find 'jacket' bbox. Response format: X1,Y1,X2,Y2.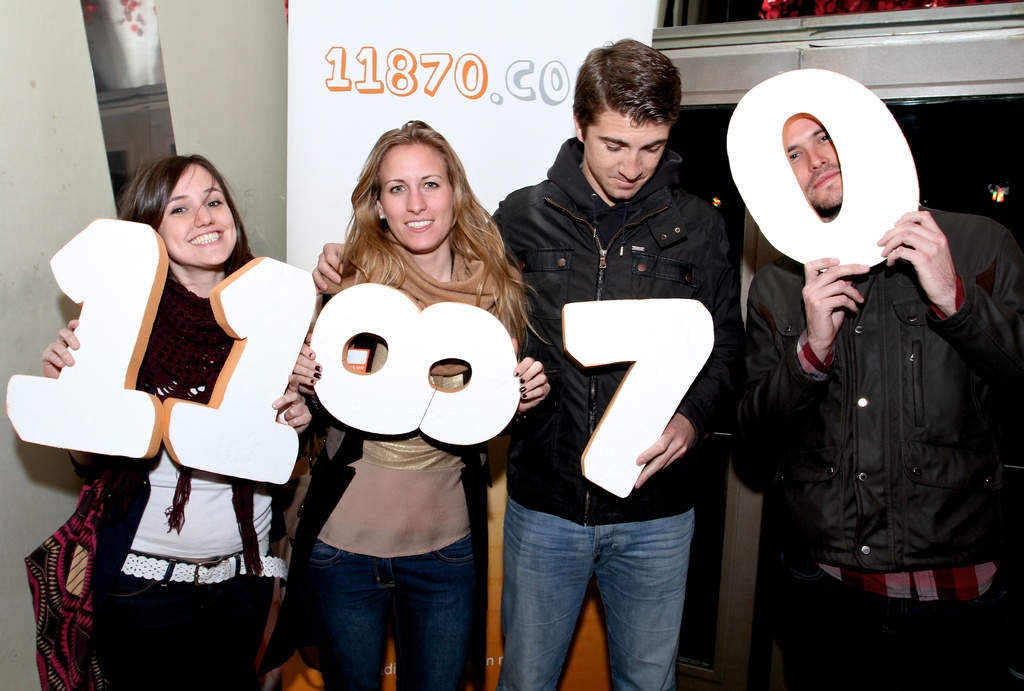
742,156,1010,616.
